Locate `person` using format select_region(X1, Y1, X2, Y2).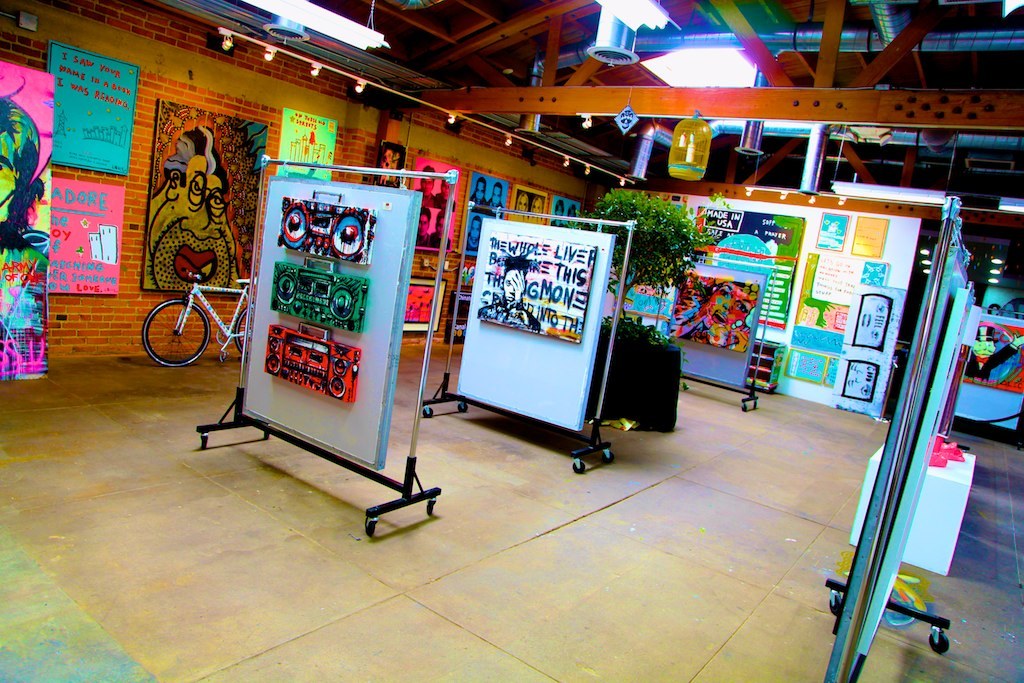
select_region(415, 164, 437, 208).
